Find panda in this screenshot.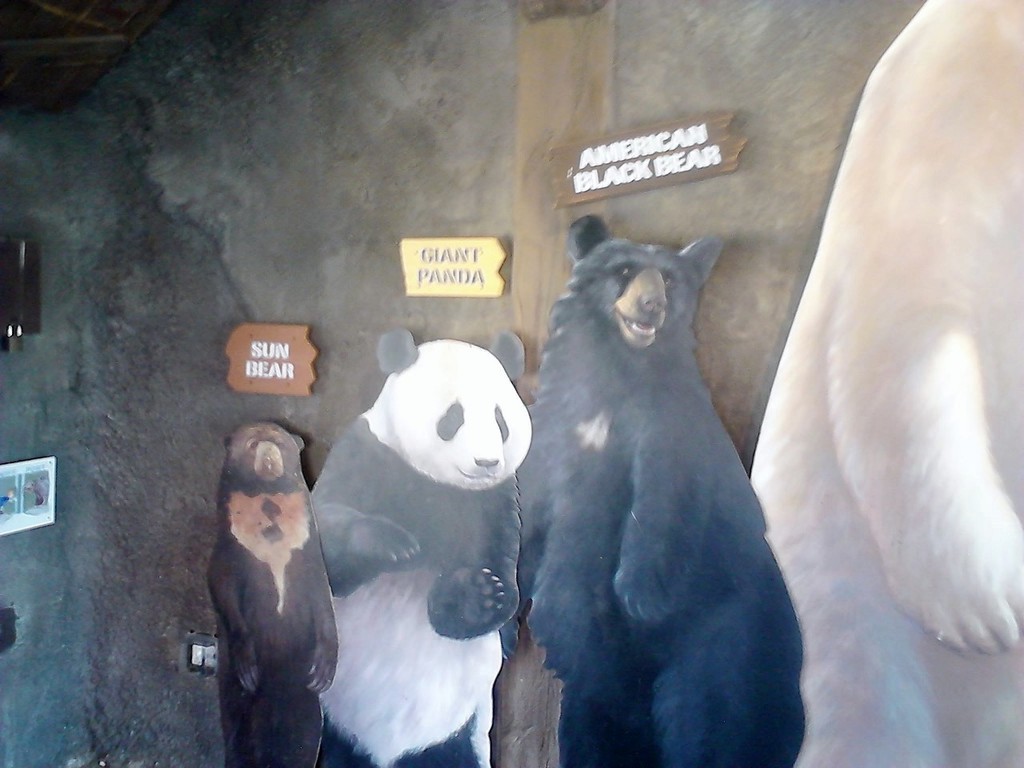
The bounding box for panda is {"x1": 311, "y1": 327, "x2": 531, "y2": 767}.
